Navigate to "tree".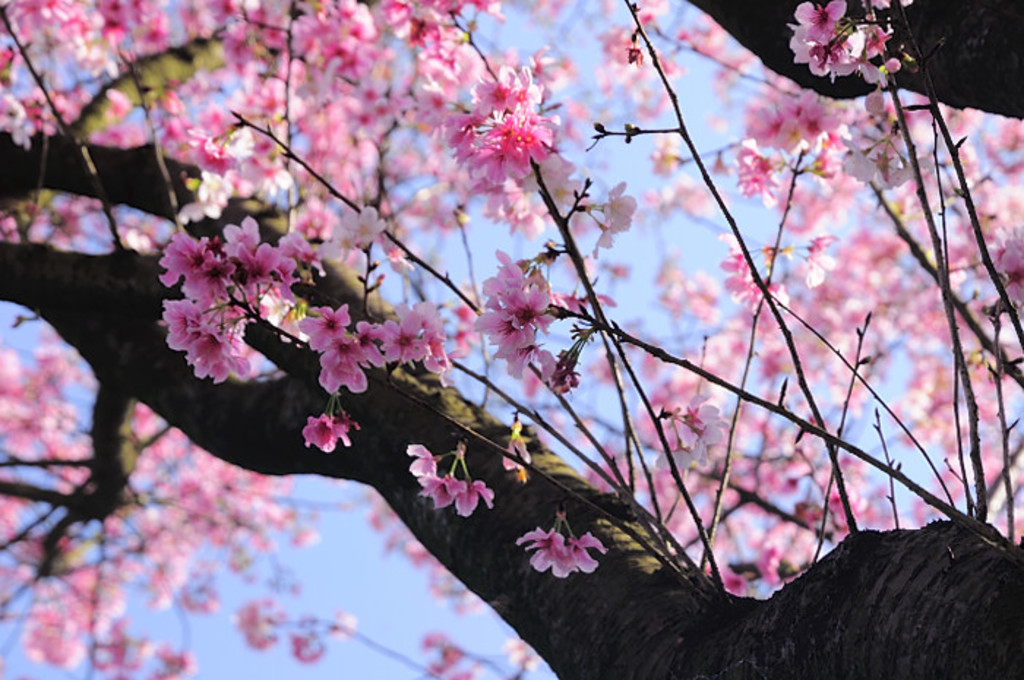
Navigation target: left=0, top=0, right=1023, bottom=679.
